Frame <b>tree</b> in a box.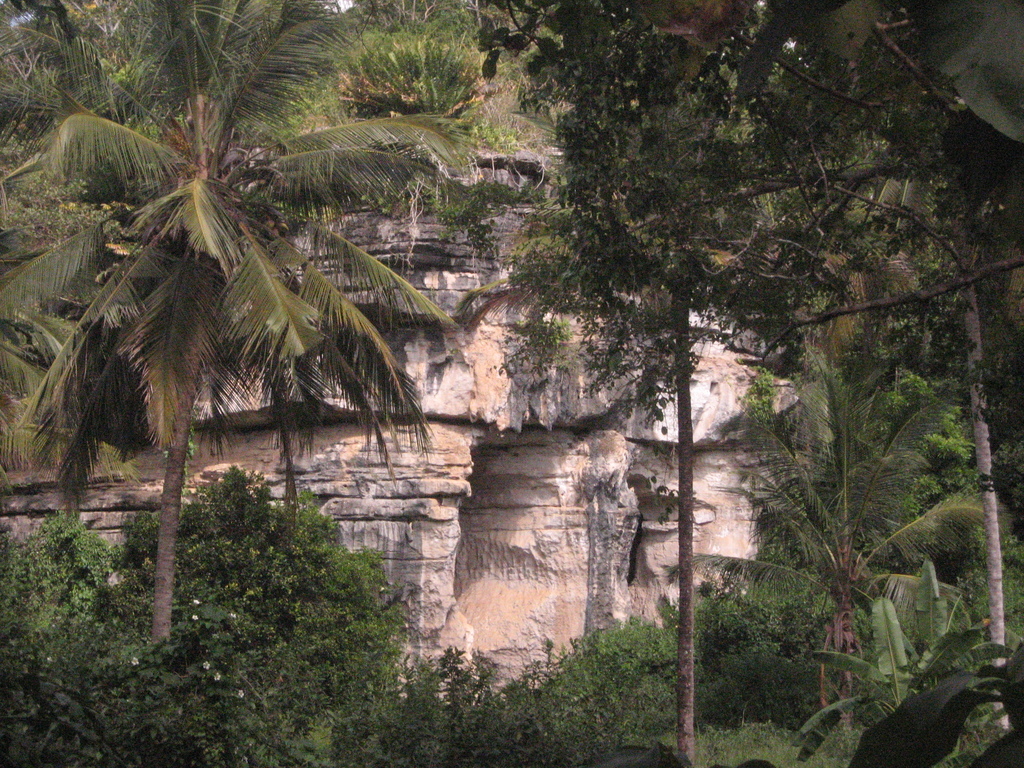
(40,26,509,558).
